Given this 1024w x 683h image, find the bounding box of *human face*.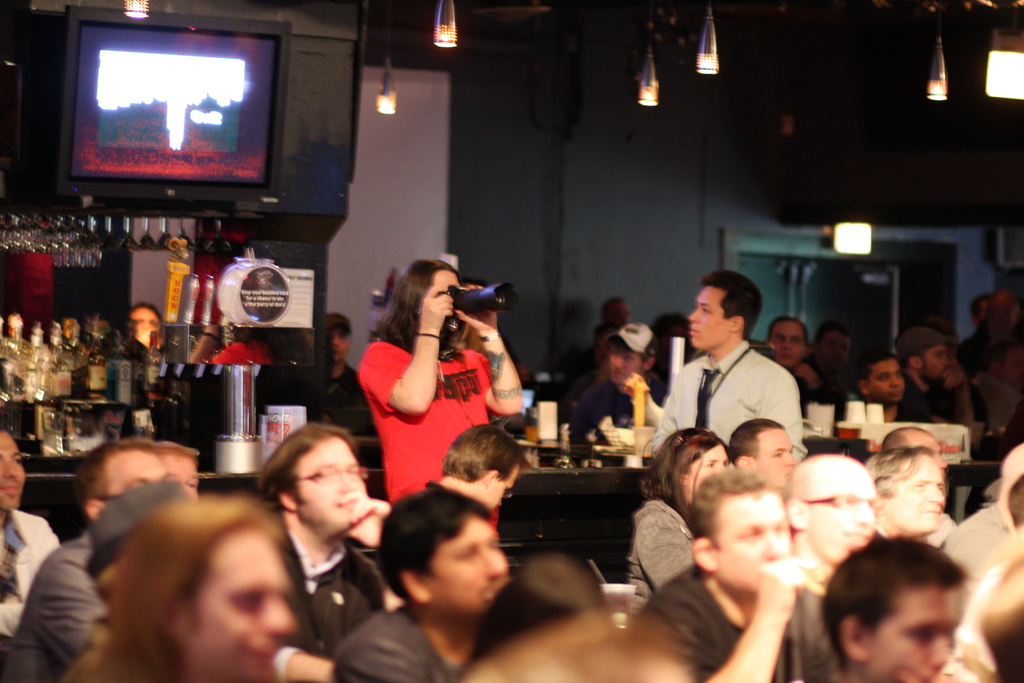
select_region(717, 491, 794, 586).
